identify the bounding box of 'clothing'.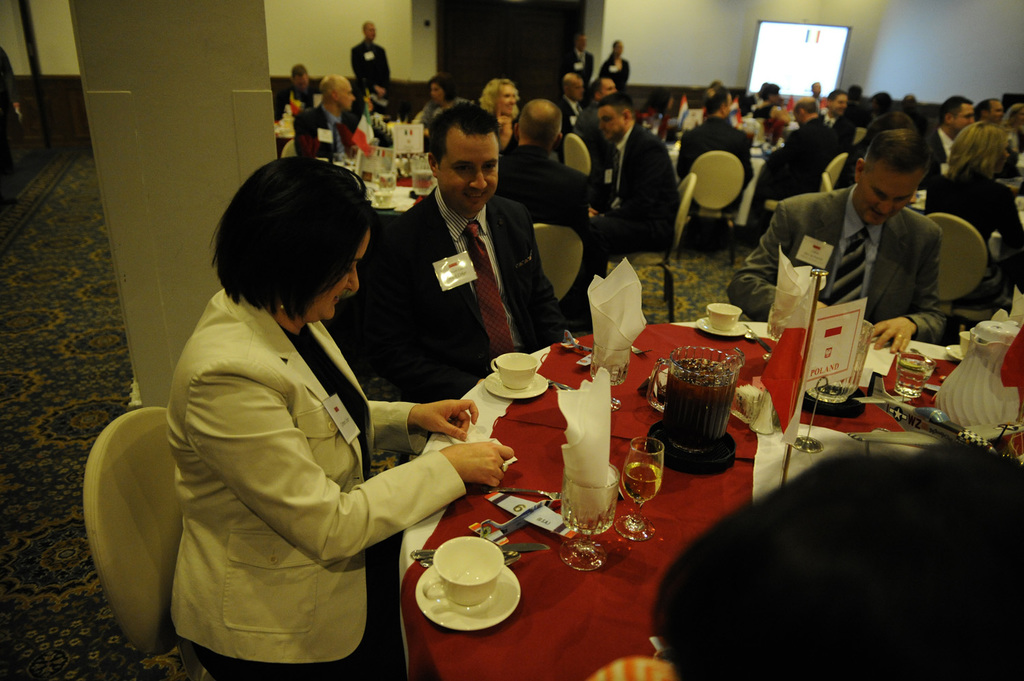
(x1=917, y1=165, x2=1023, y2=315).
